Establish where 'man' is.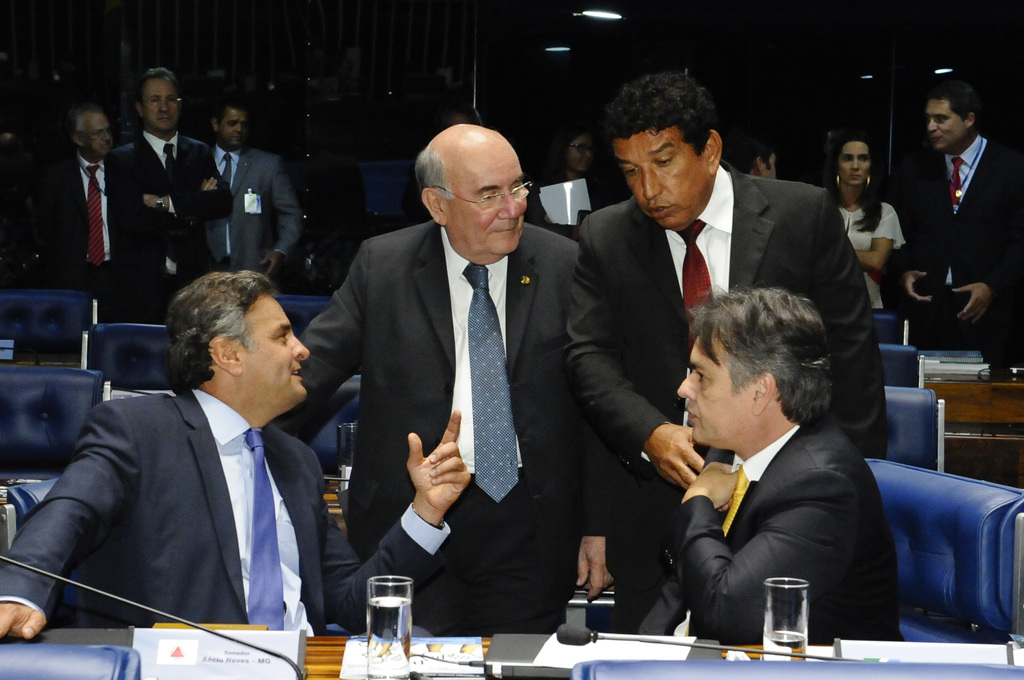
Established at 278,122,613,635.
